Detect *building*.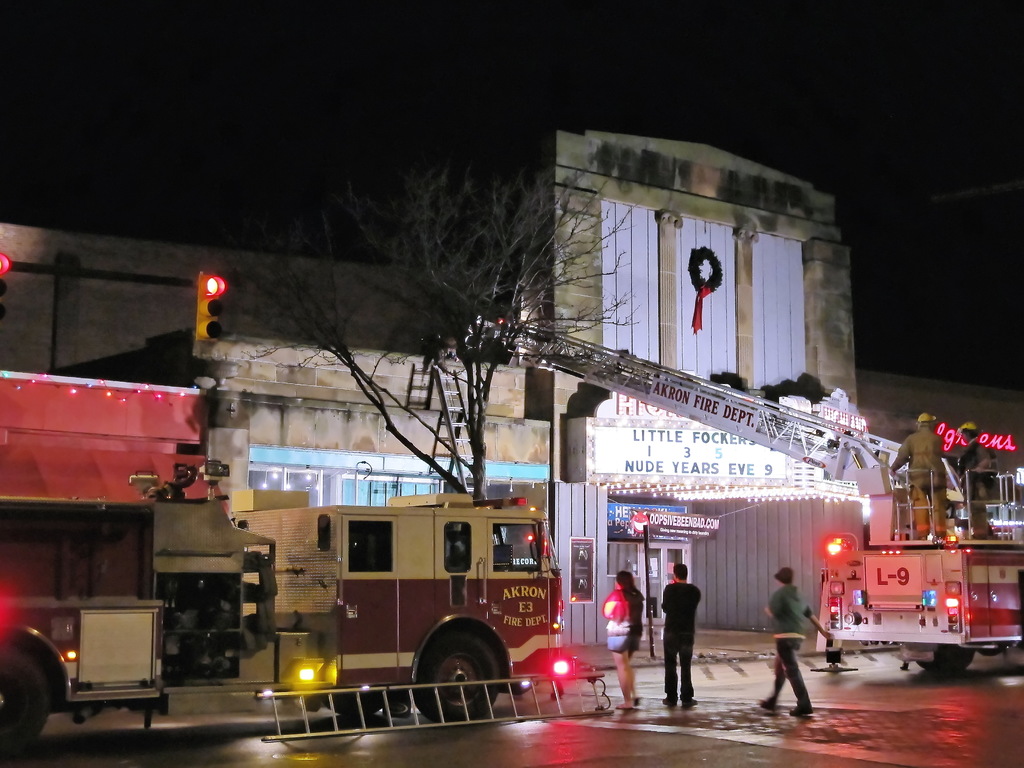
Detected at 0/131/1023/645.
